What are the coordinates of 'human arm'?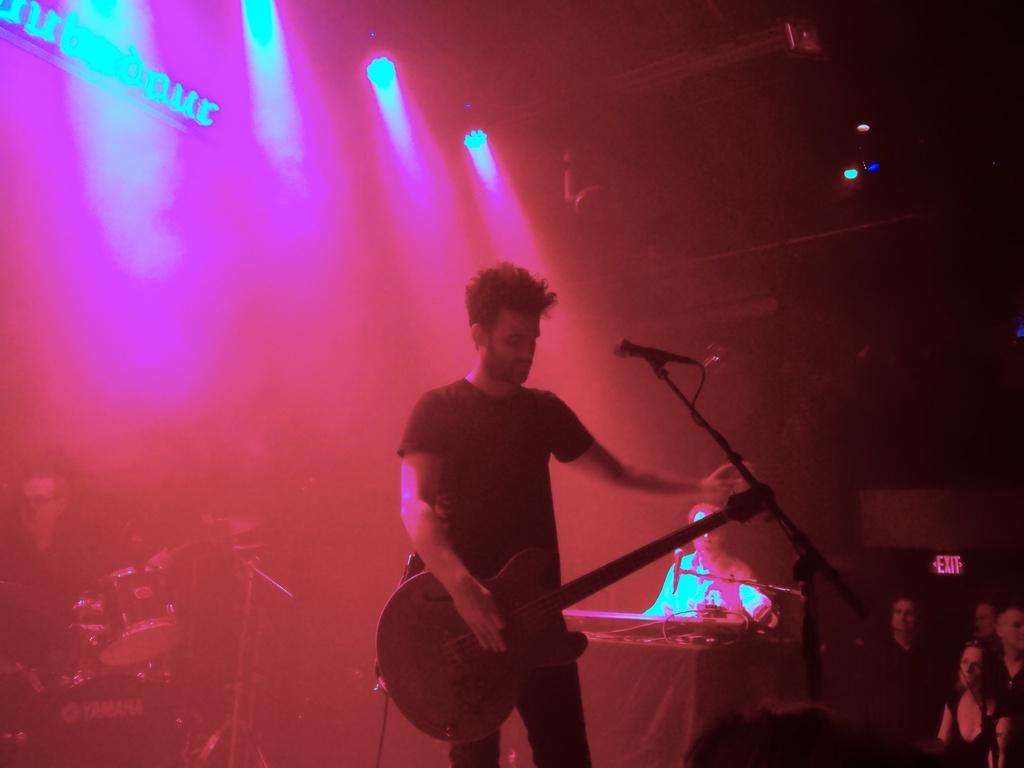
932 686 964 744.
